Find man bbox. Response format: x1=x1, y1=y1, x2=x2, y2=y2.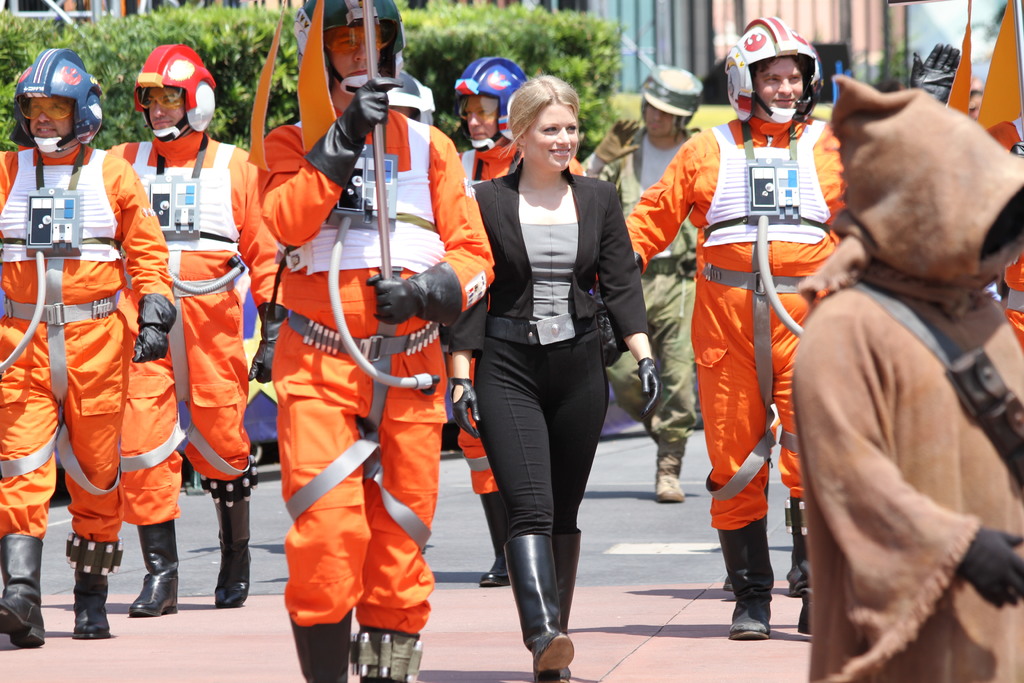
x1=617, y1=10, x2=850, y2=643.
